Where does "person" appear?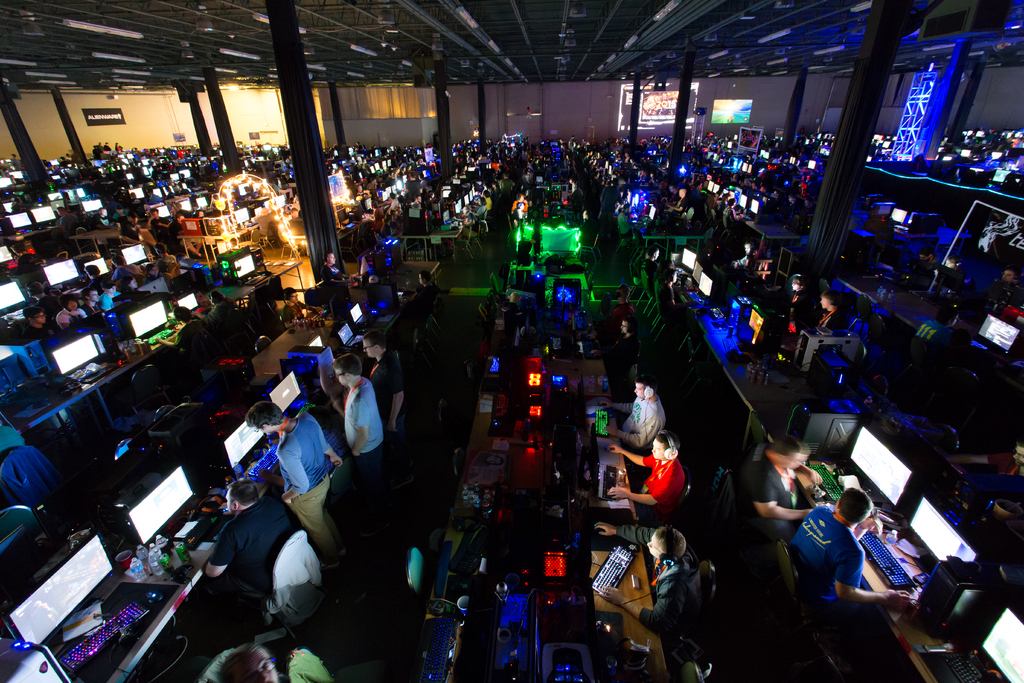
Appears at {"left": 601, "top": 431, "right": 686, "bottom": 520}.
